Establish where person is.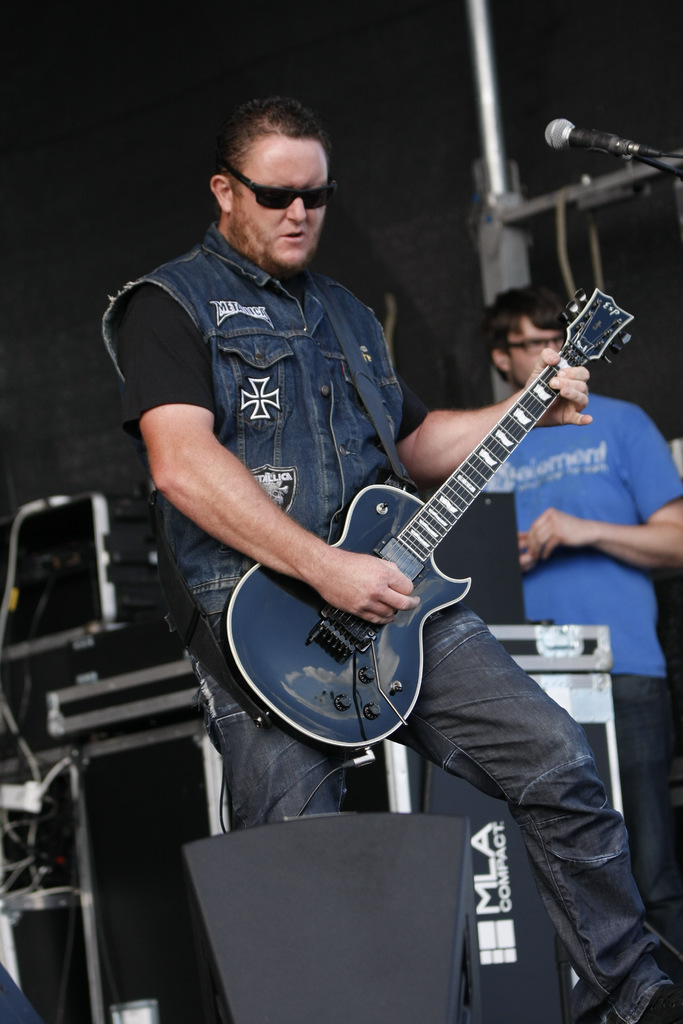
Established at bbox=(158, 95, 568, 934).
